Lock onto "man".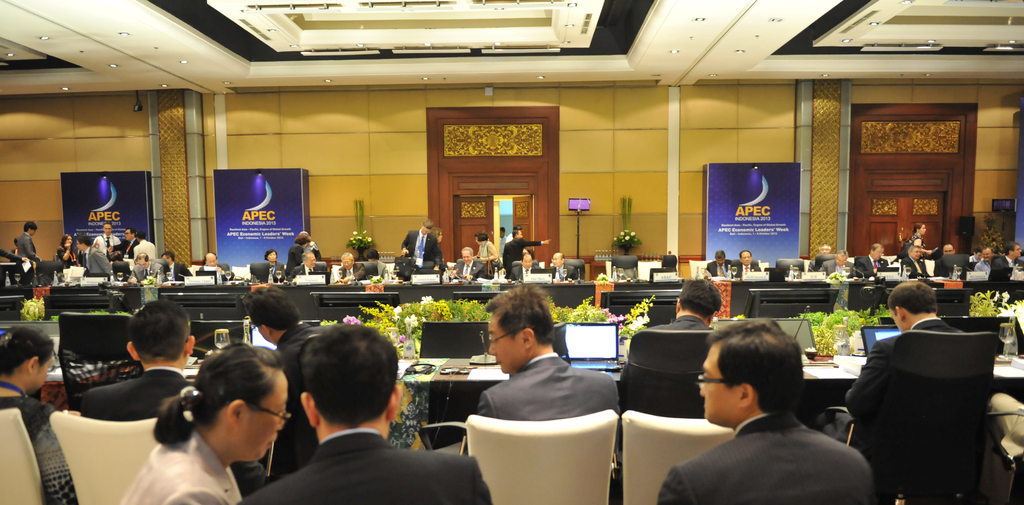
Locked: [x1=735, y1=247, x2=762, y2=274].
